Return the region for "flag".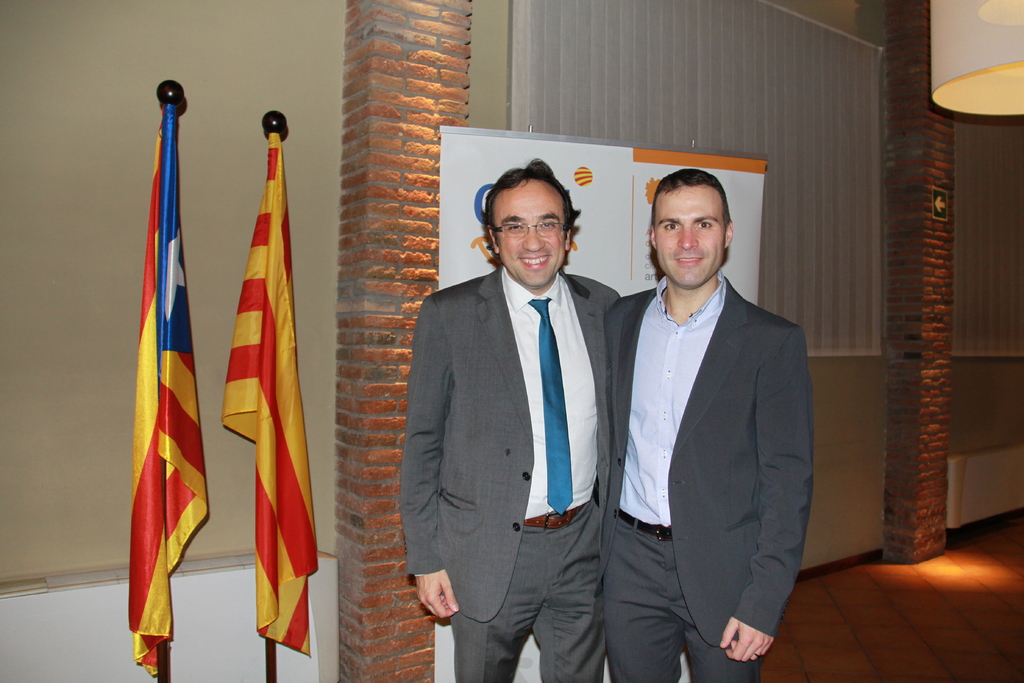
(225, 134, 321, 673).
